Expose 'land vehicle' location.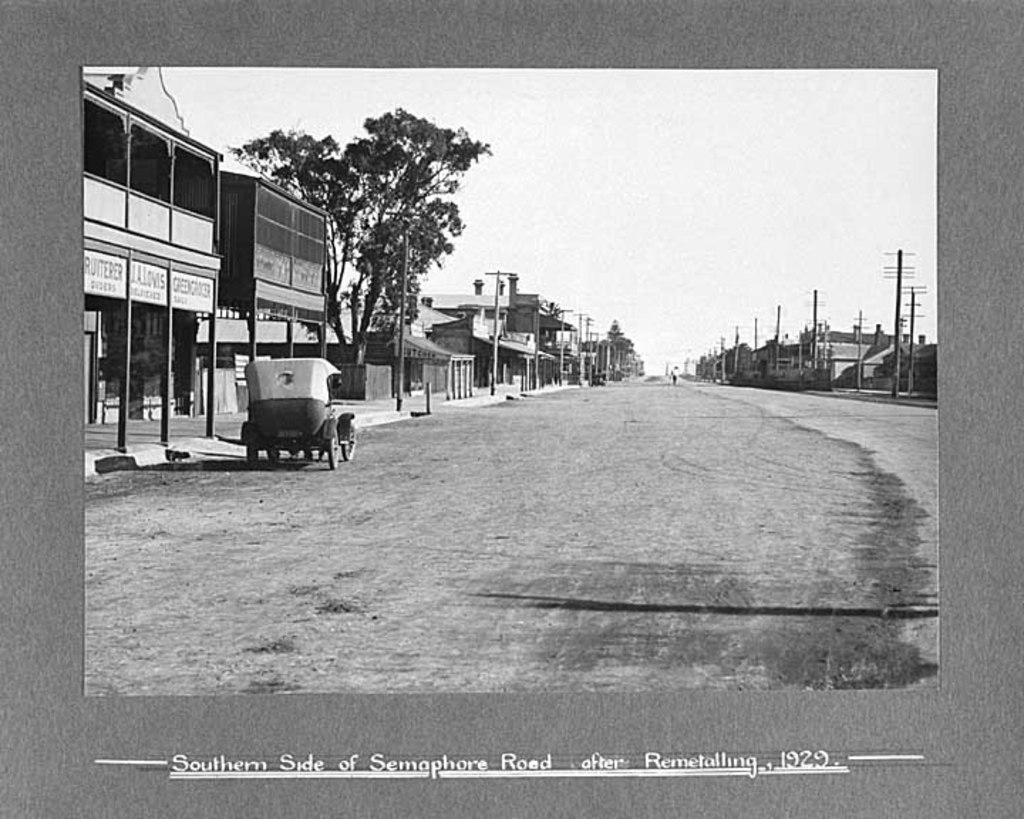
Exposed at (216,346,350,473).
